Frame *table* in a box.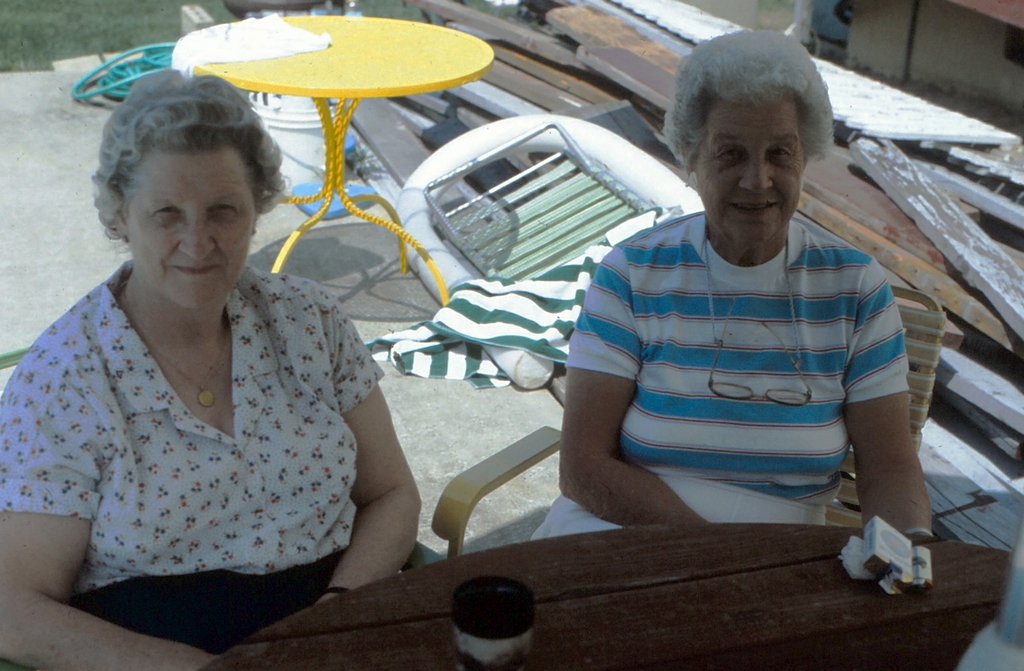
bbox=(198, 523, 1015, 670).
